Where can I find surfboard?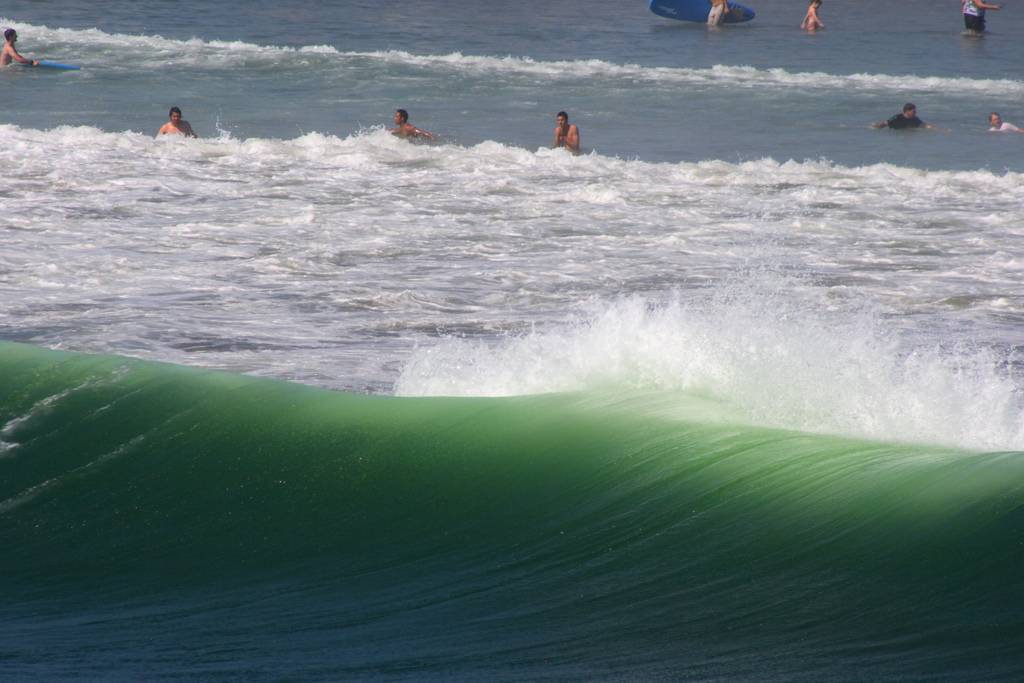
You can find it at region(19, 59, 82, 74).
